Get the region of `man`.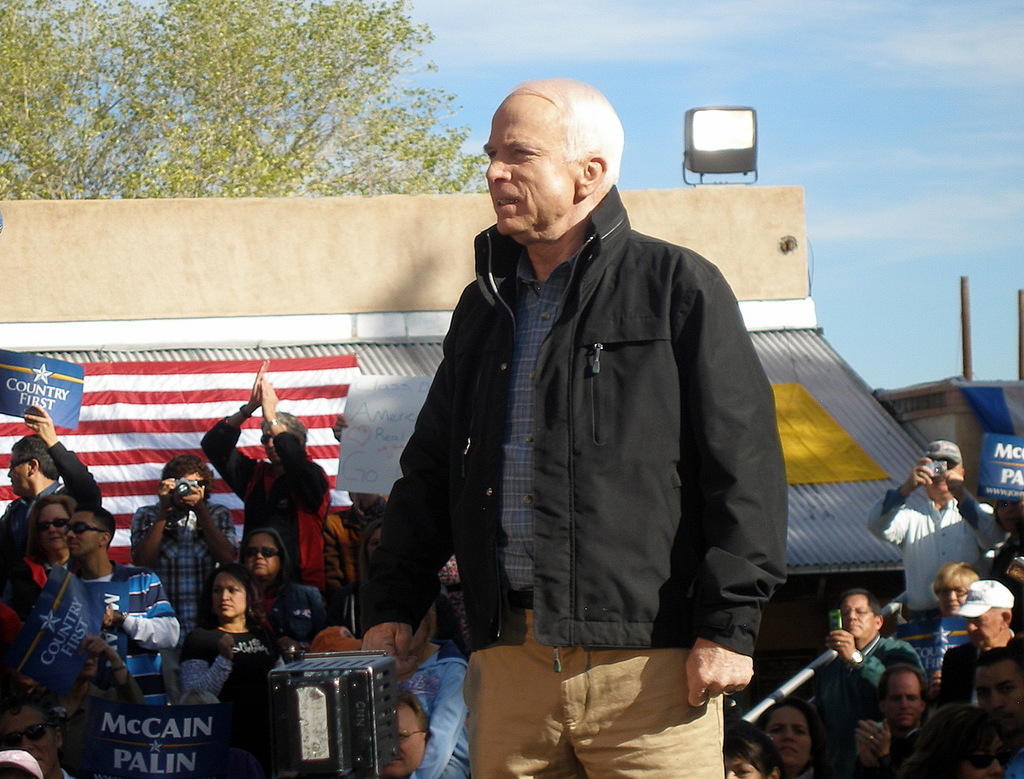
(816, 585, 927, 778).
